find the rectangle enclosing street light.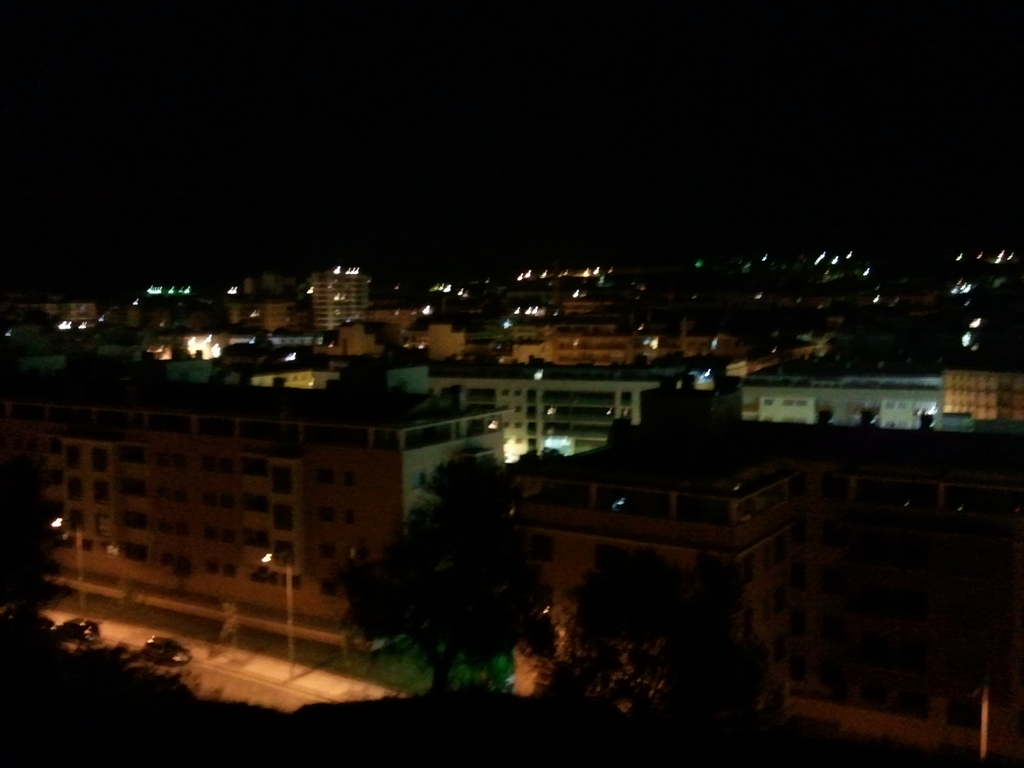
<region>260, 553, 297, 685</region>.
